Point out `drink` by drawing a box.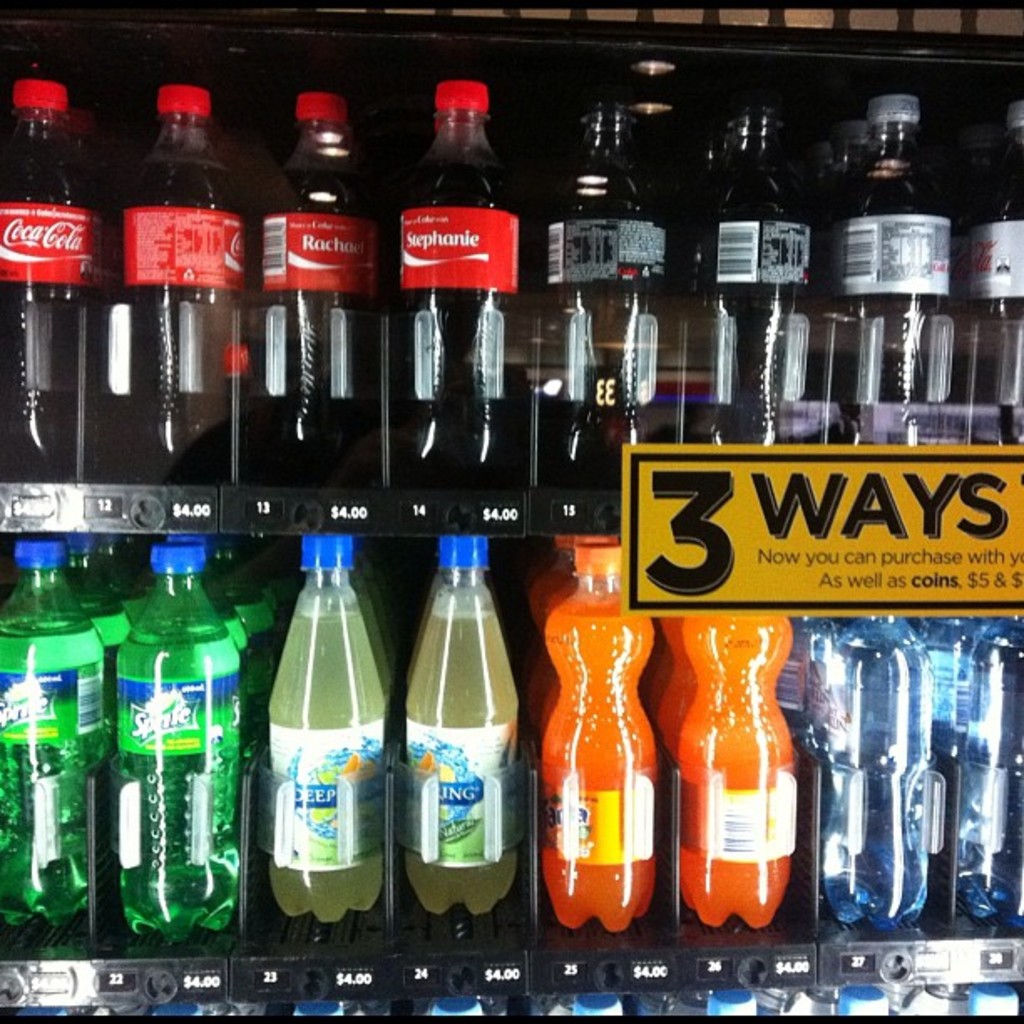
Rect(681, 607, 788, 937).
